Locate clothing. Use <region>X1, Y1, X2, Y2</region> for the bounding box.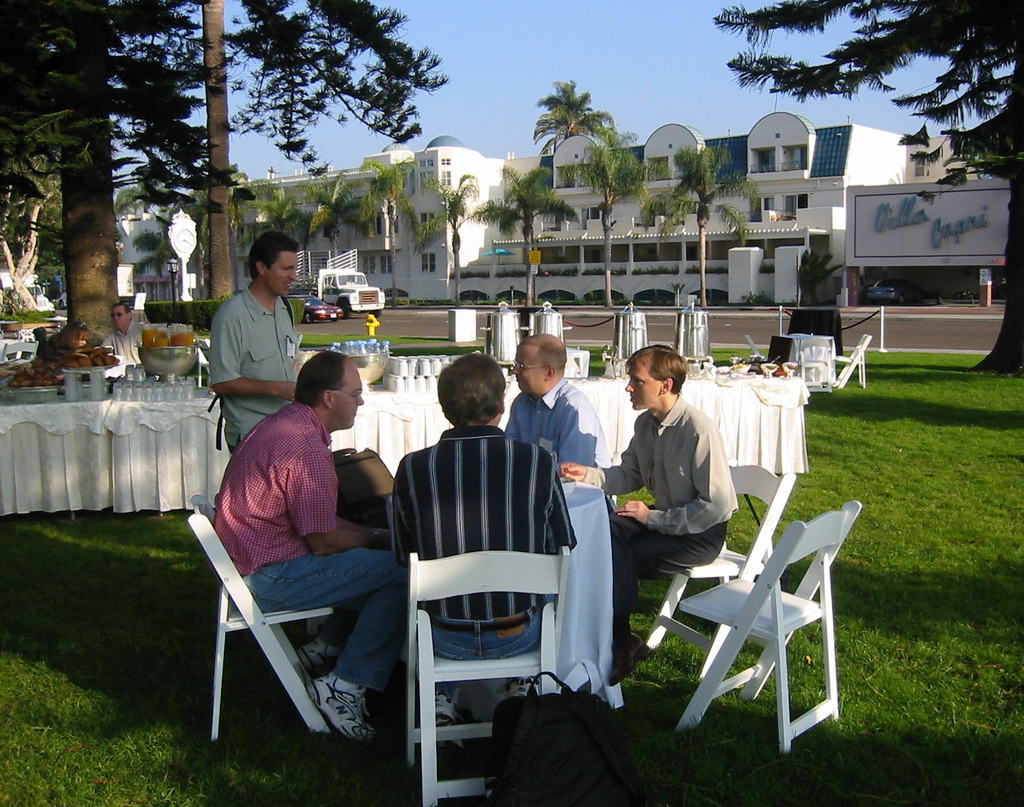
<region>98, 317, 150, 373</region>.
